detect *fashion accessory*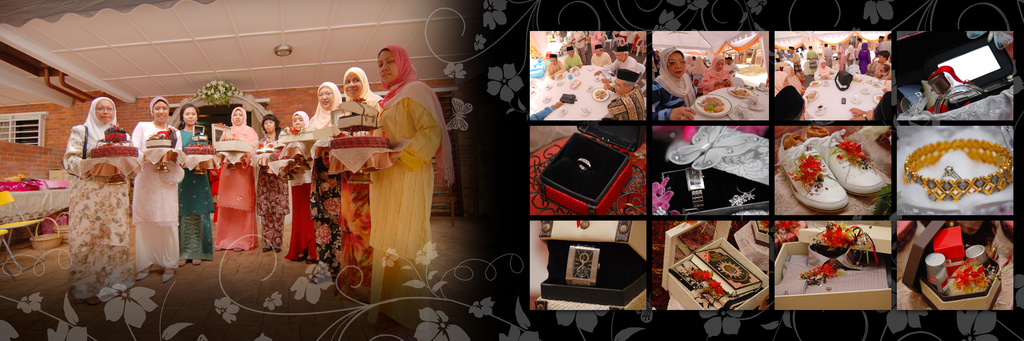
bbox=(861, 112, 868, 120)
